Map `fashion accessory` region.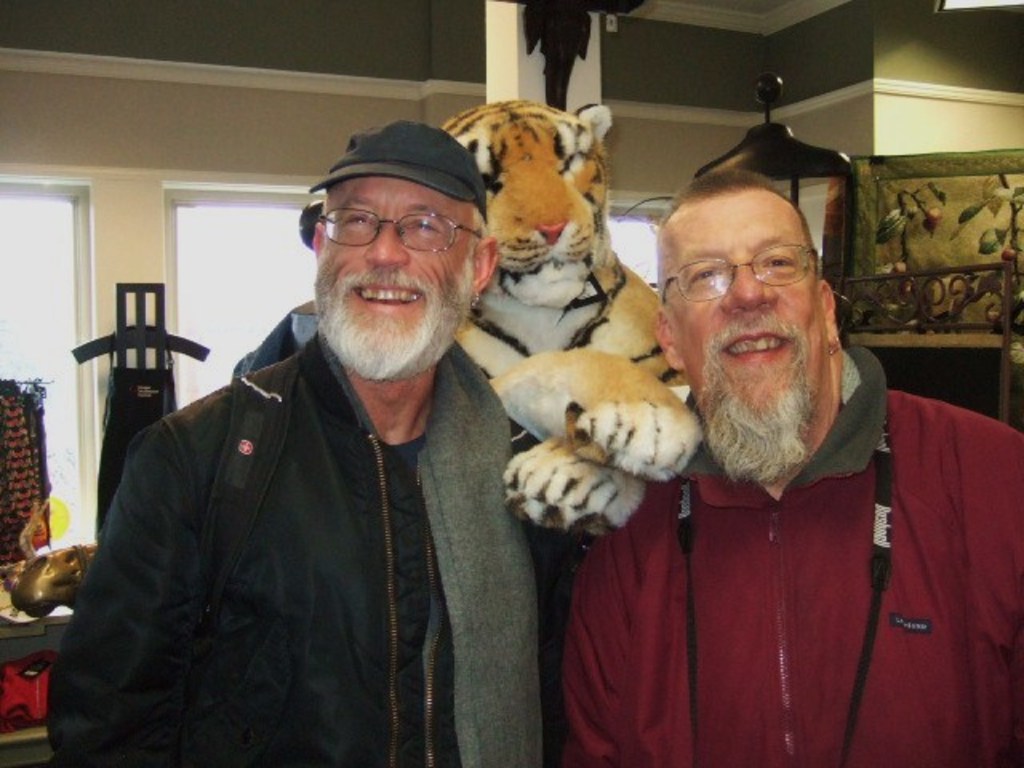
Mapped to box(466, 290, 482, 315).
